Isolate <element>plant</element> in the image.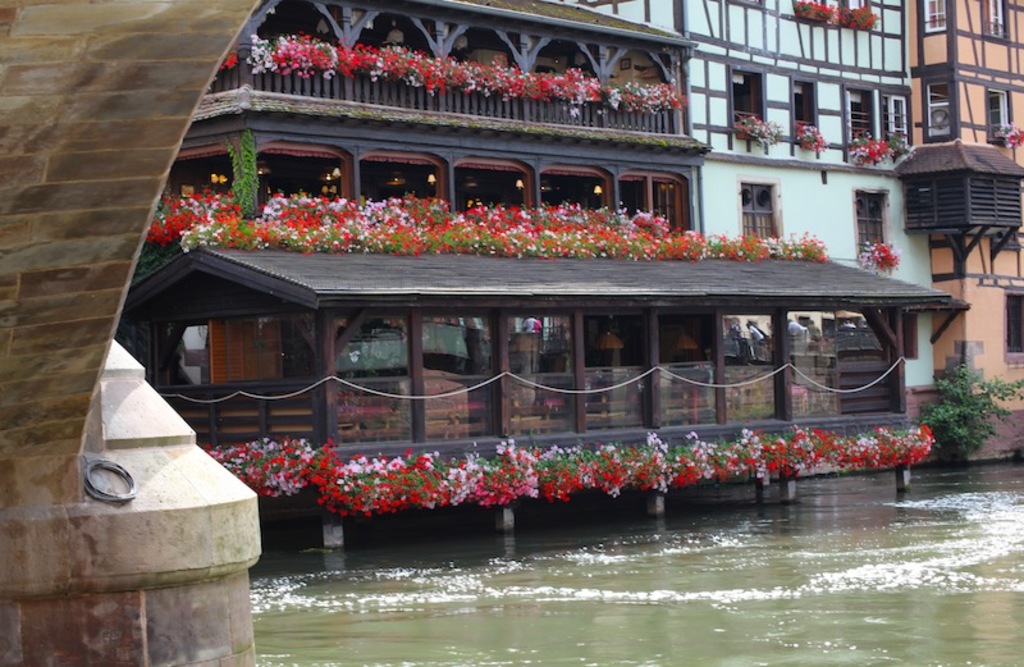
Isolated region: pyautogui.locateOnScreen(845, 3, 884, 29).
